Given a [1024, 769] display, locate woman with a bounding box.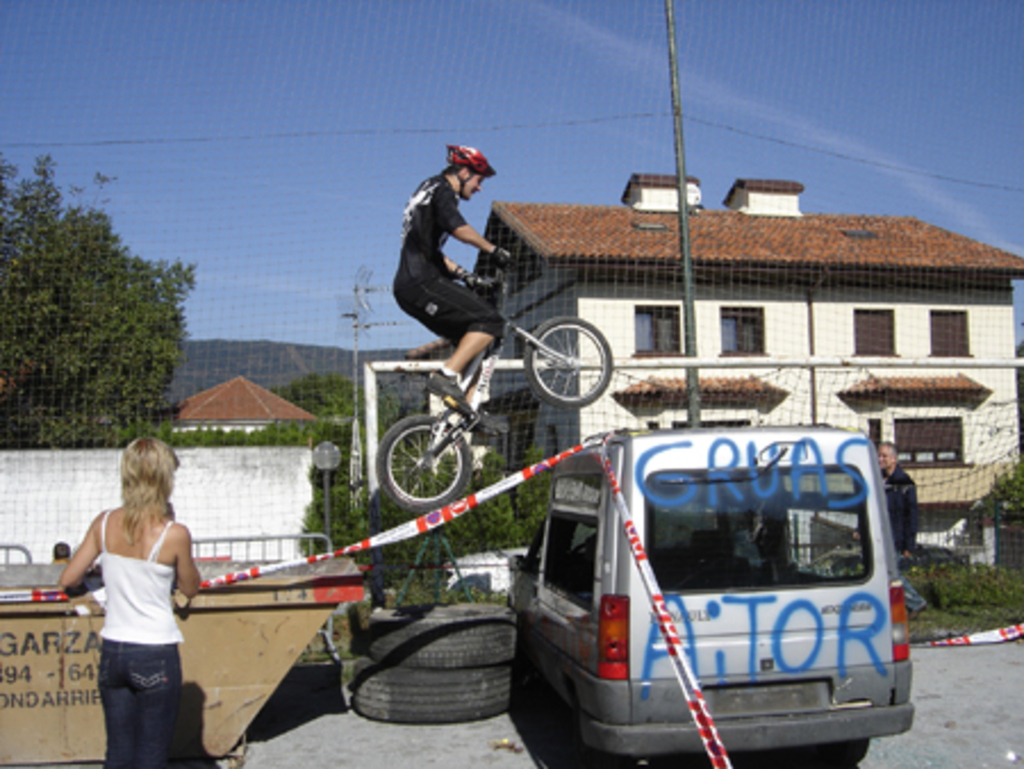
Located: l=43, t=432, r=209, b=767.
